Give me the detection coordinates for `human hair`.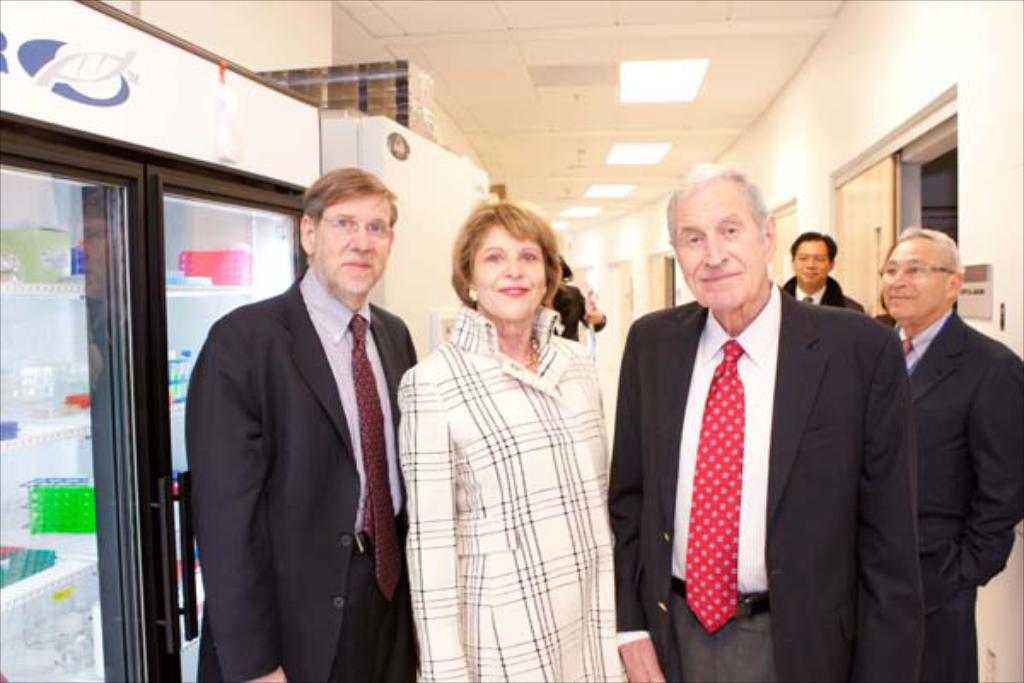
445 191 573 340.
